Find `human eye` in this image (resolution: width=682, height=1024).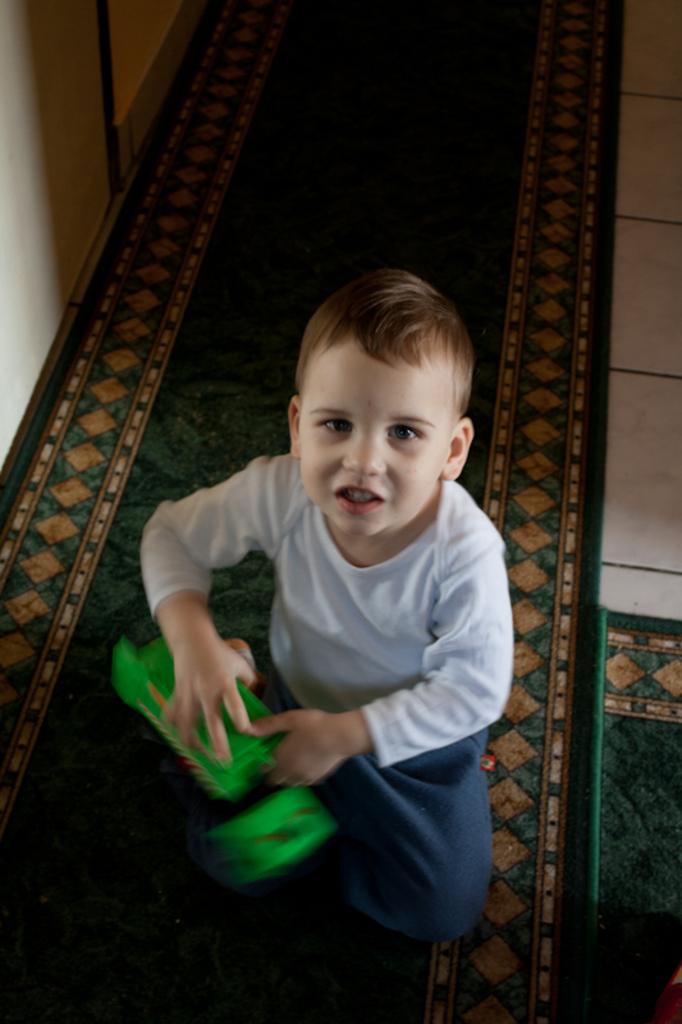
{"x1": 384, "y1": 415, "x2": 422, "y2": 447}.
